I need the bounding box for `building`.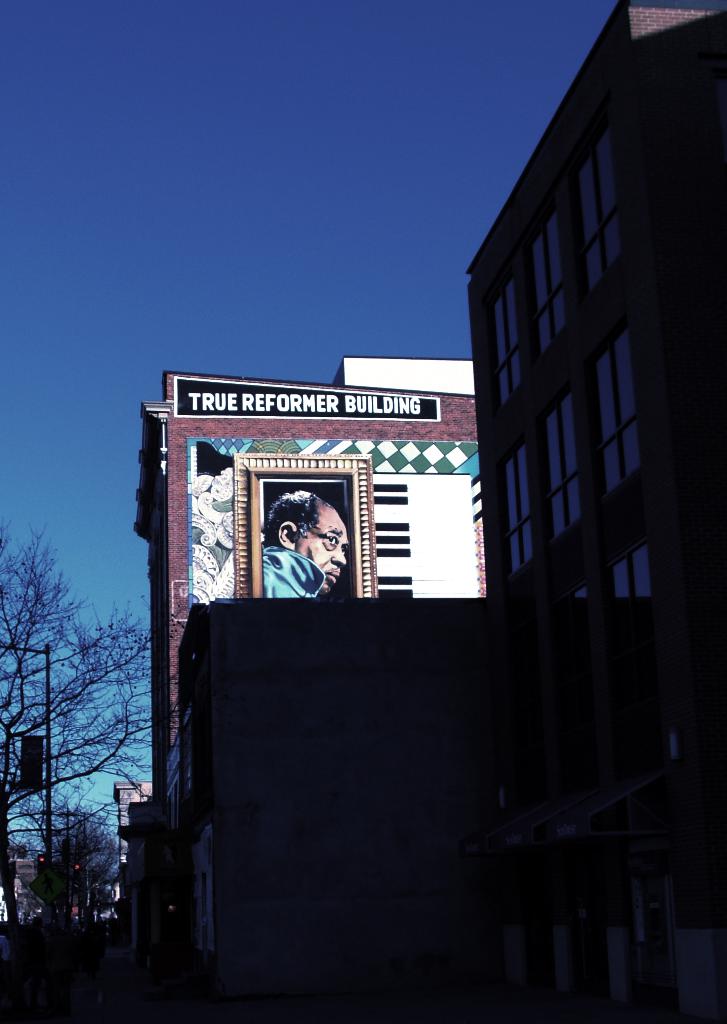
Here it is: {"x1": 0, "y1": 847, "x2": 36, "y2": 929}.
